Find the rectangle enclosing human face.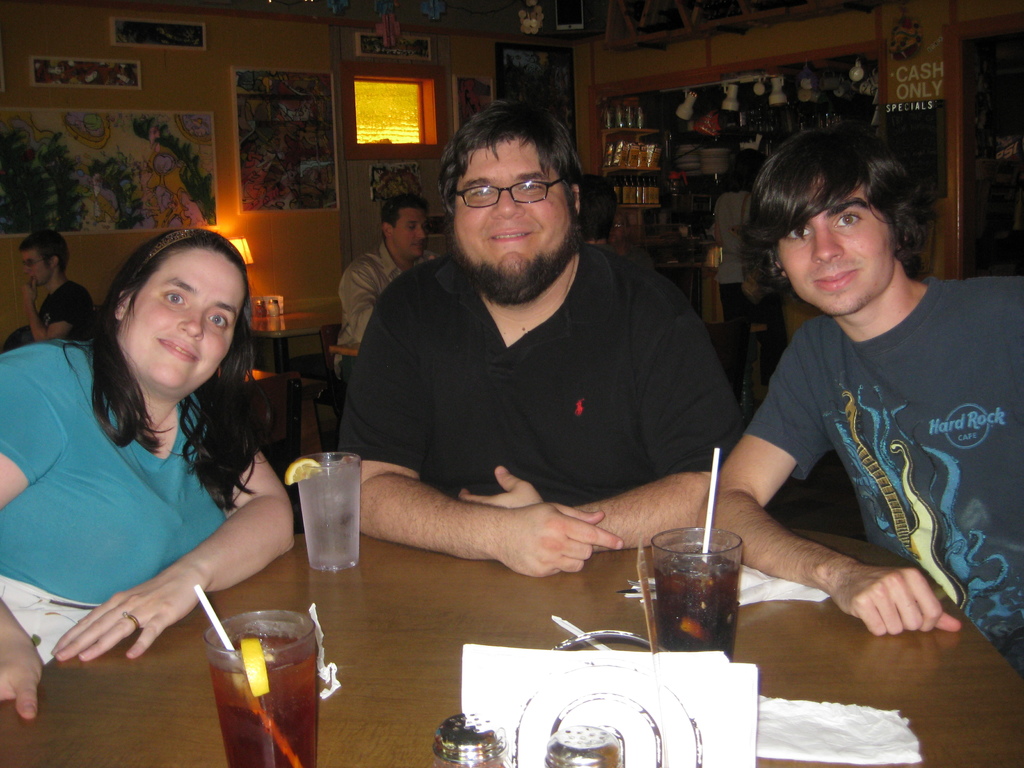
785/177/892/318.
